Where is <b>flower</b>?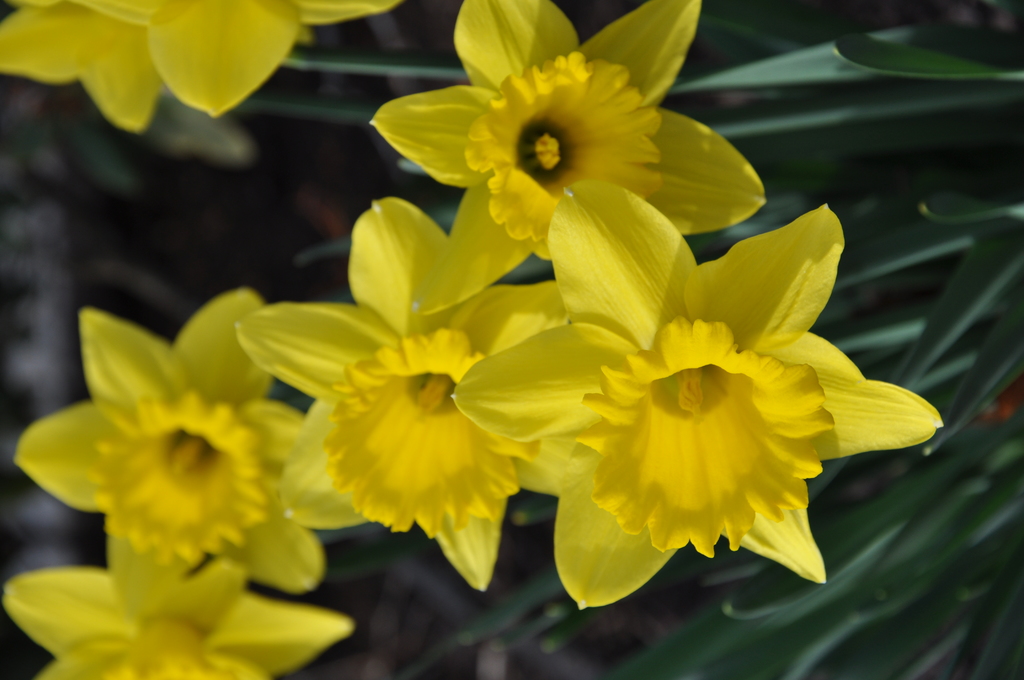
detection(20, 287, 281, 627).
